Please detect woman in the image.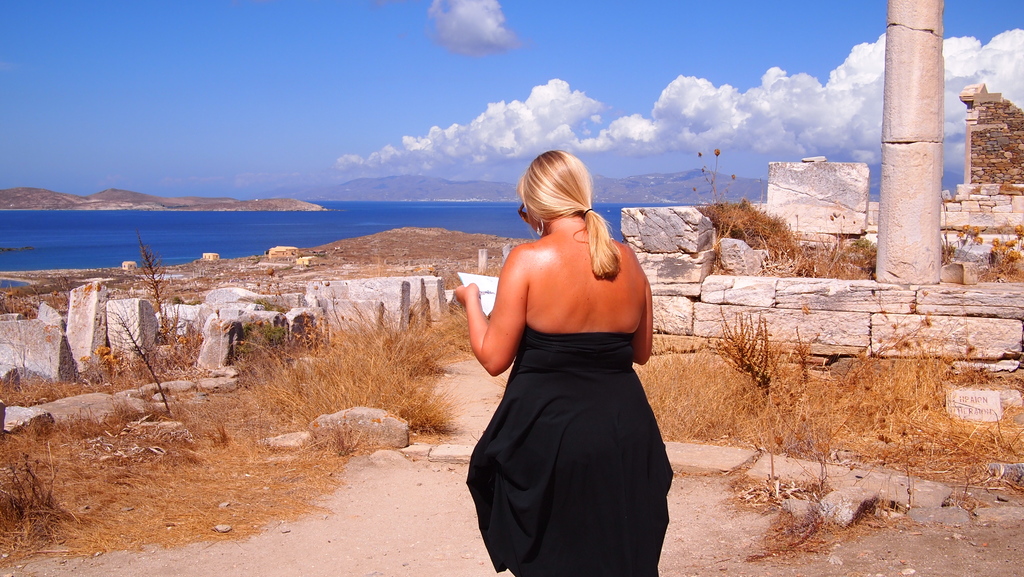
bbox=[457, 141, 673, 576].
